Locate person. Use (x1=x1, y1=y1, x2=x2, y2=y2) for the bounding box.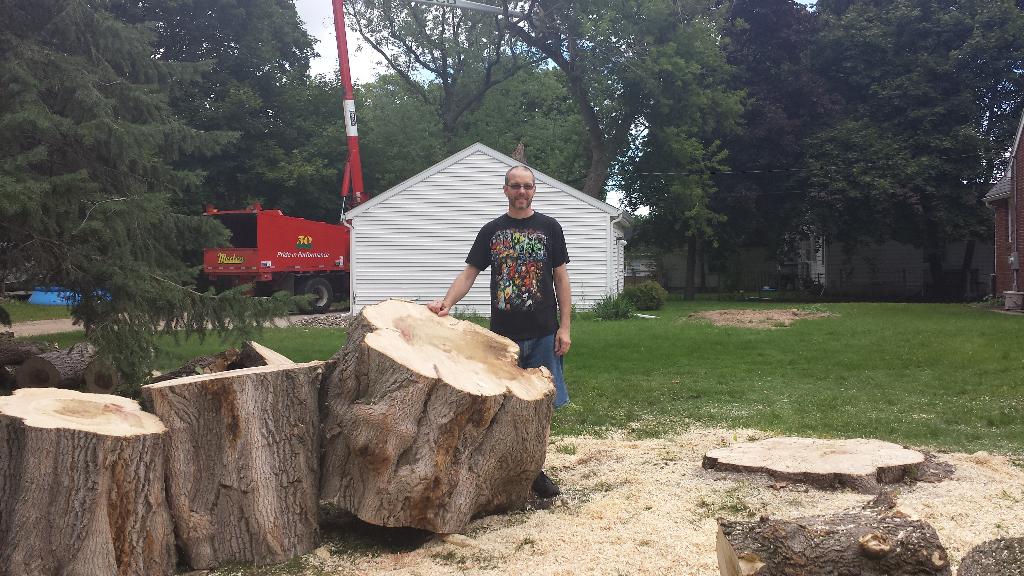
(x1=426, y1=161, x2=570, y2=498).
